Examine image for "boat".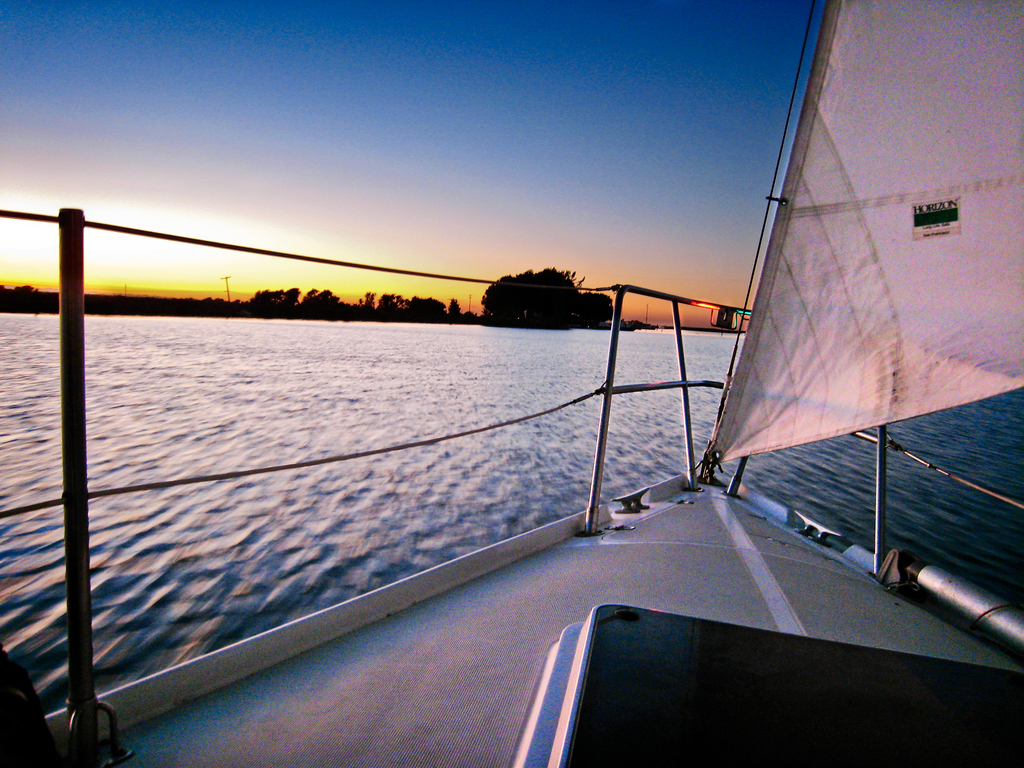
Examination result: {"left": 0, "top": 1, "right": 1018, "bottom": 767}.
